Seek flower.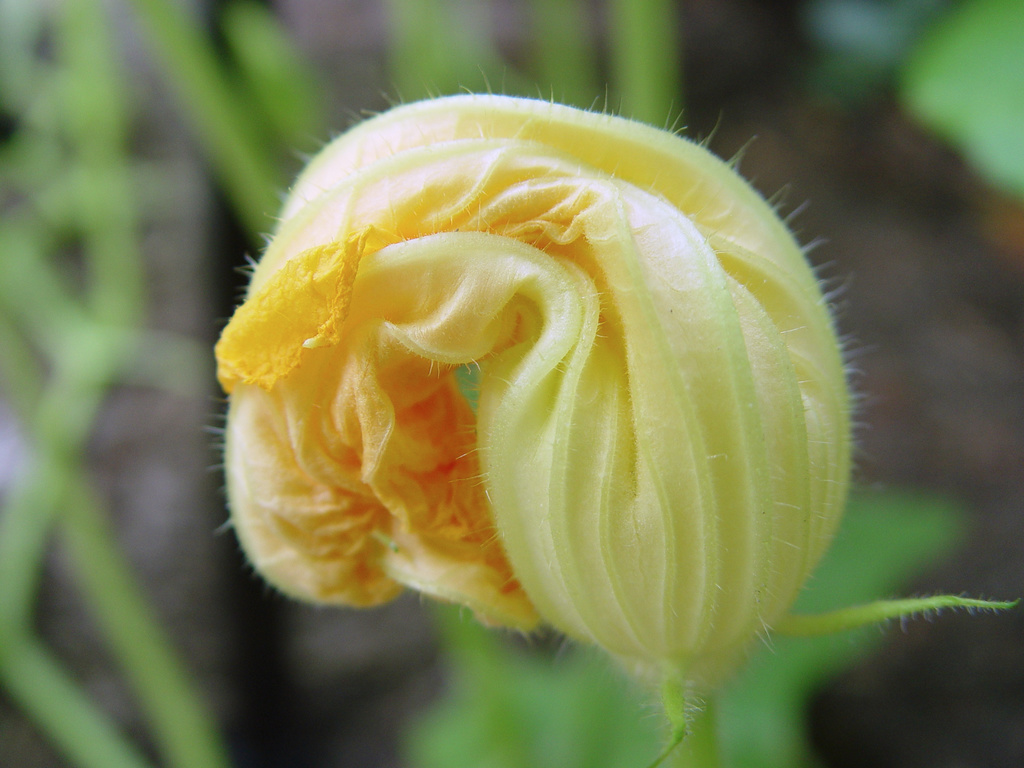
locate(183, 59, 884, 682).
